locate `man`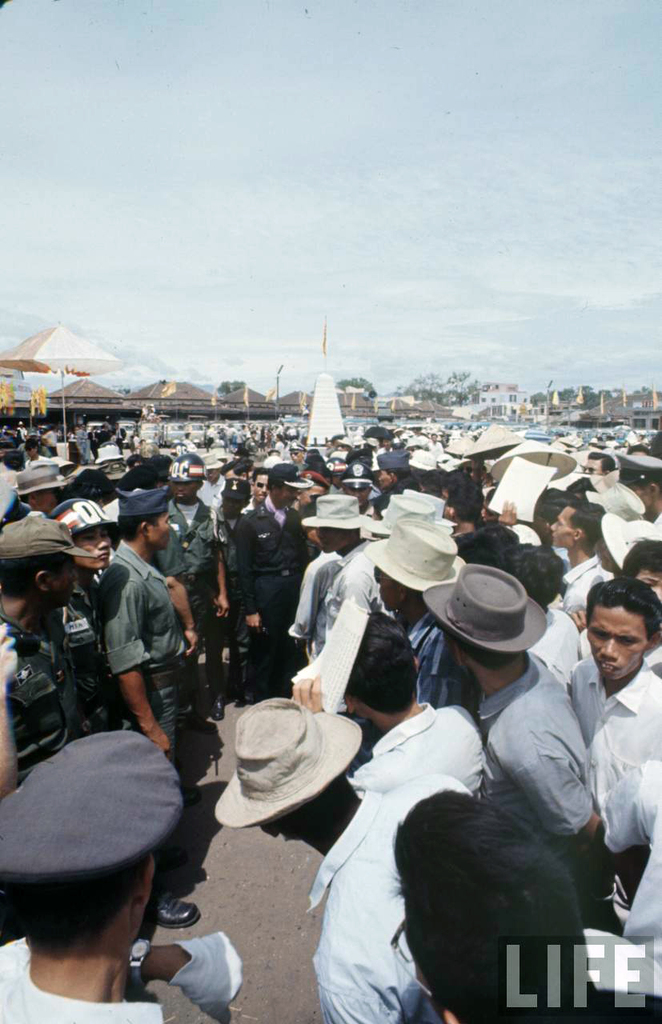
locate(153, 451, 227, 721)
